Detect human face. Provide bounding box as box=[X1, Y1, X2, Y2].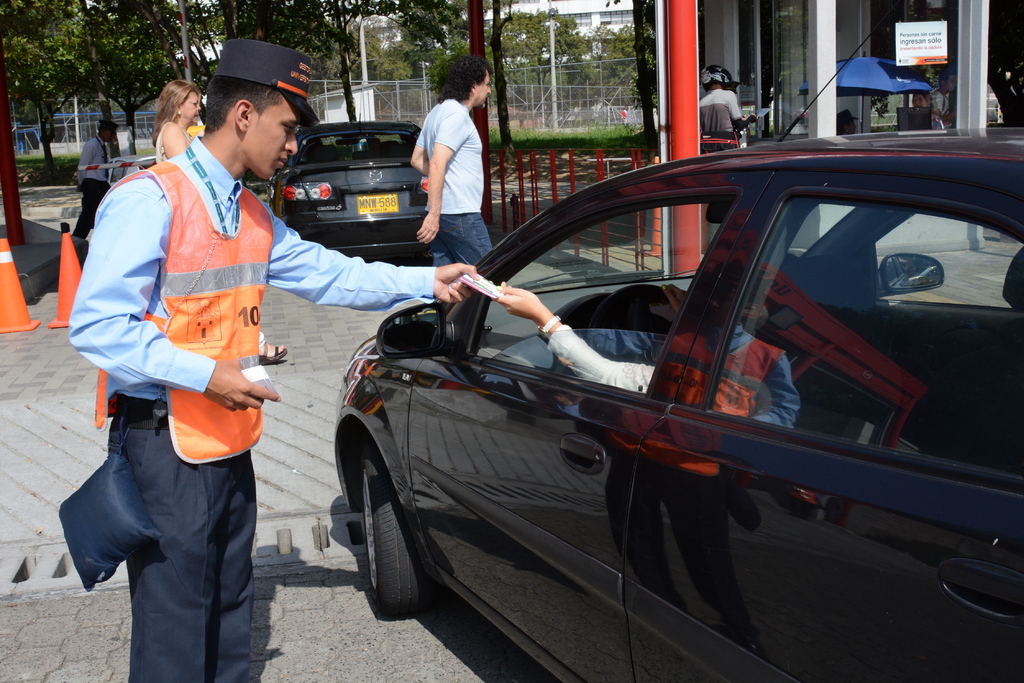
box=[181, 90, 202, 124].
